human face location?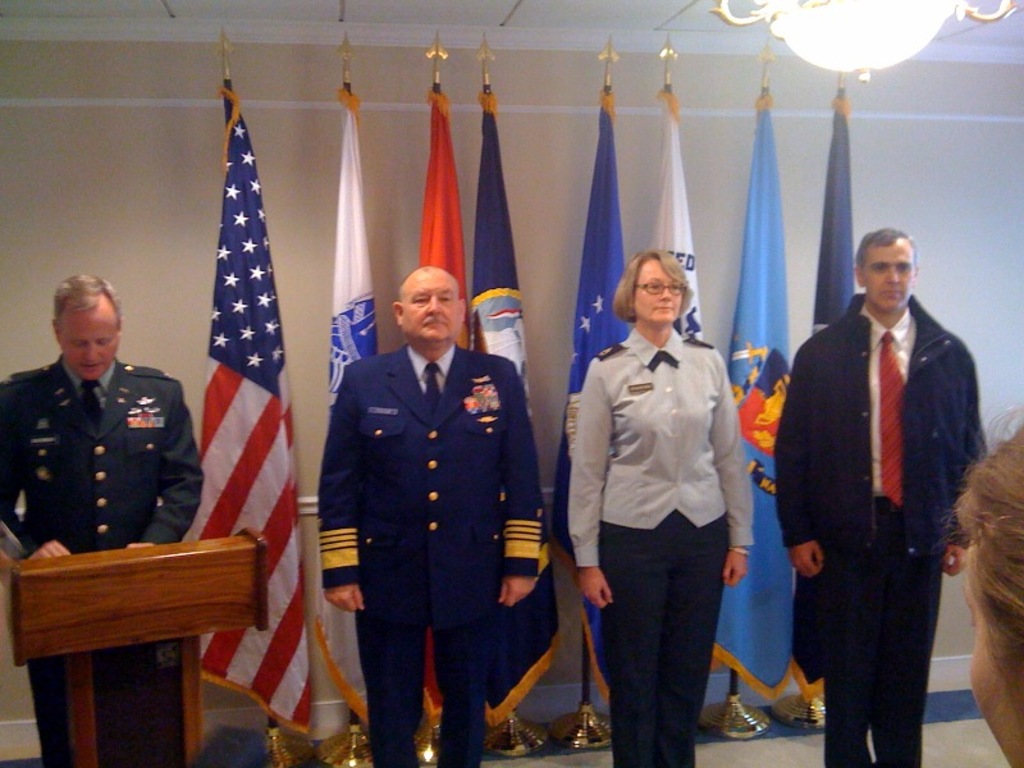
{"x1": 635, "y1": 256, "x2": 684, "y2": 326}
